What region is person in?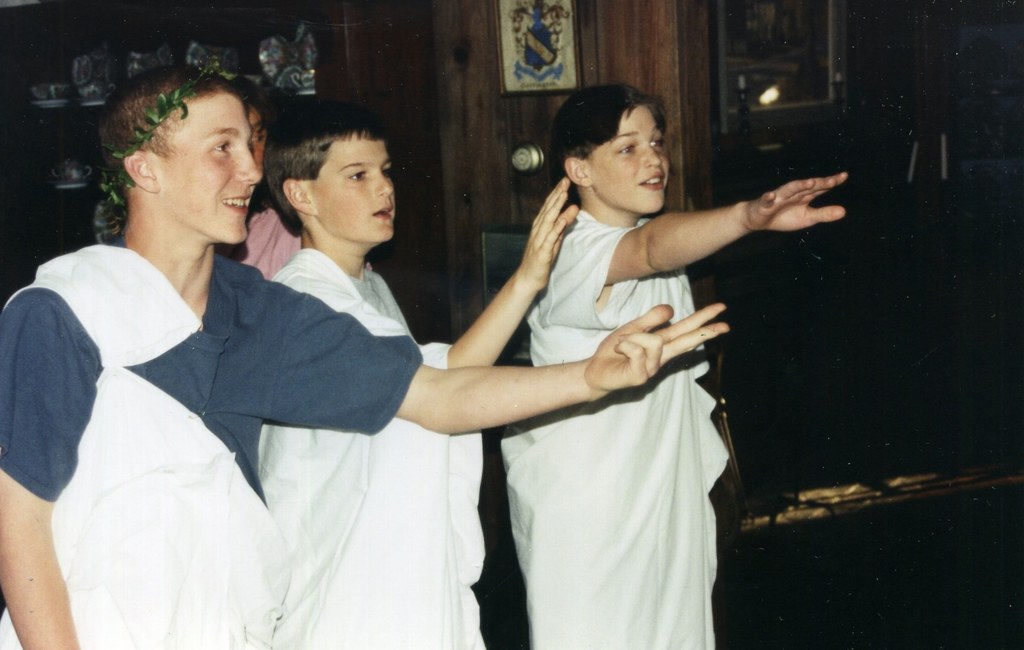
<bbox>500, 79, 846, 649</bbox>.
